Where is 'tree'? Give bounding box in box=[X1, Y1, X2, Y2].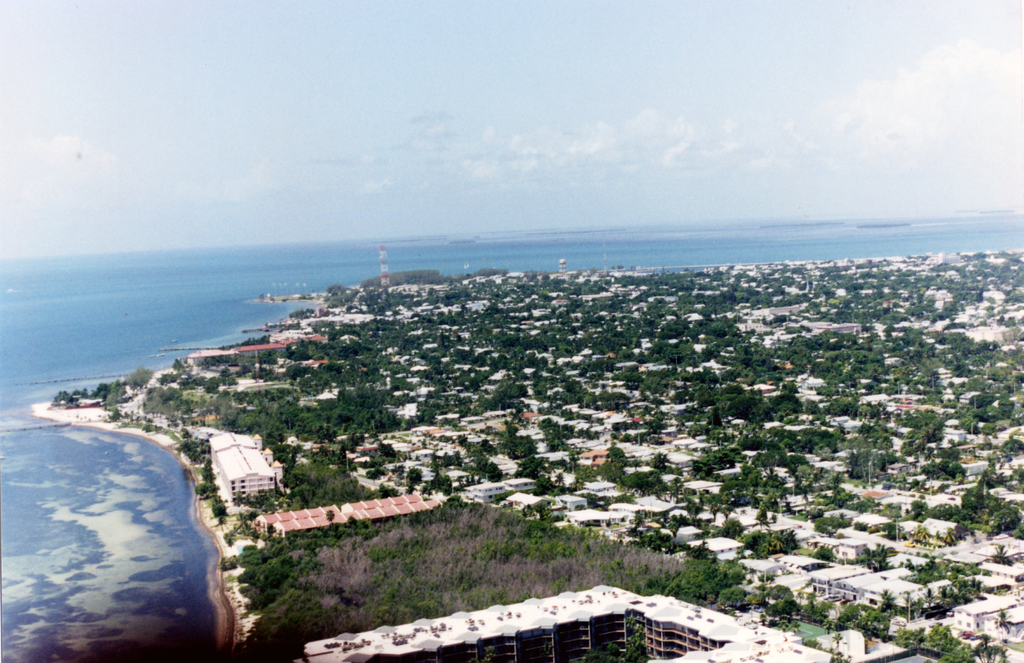
box=[514, 454, 547, 480].
